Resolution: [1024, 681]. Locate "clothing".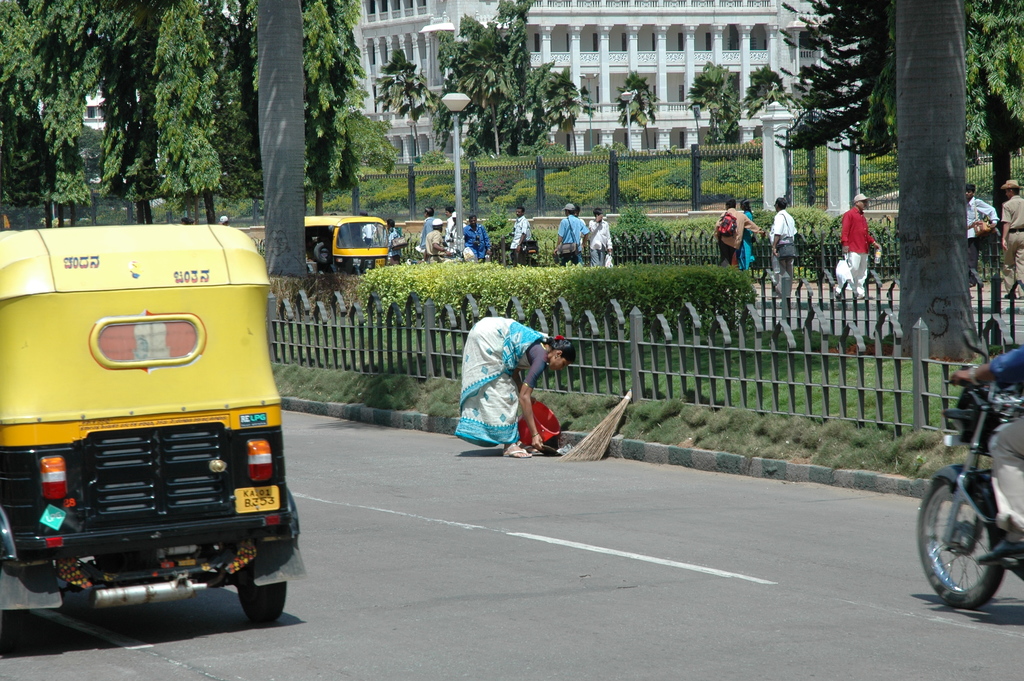
bbox=[452, 310, 563, 460].
